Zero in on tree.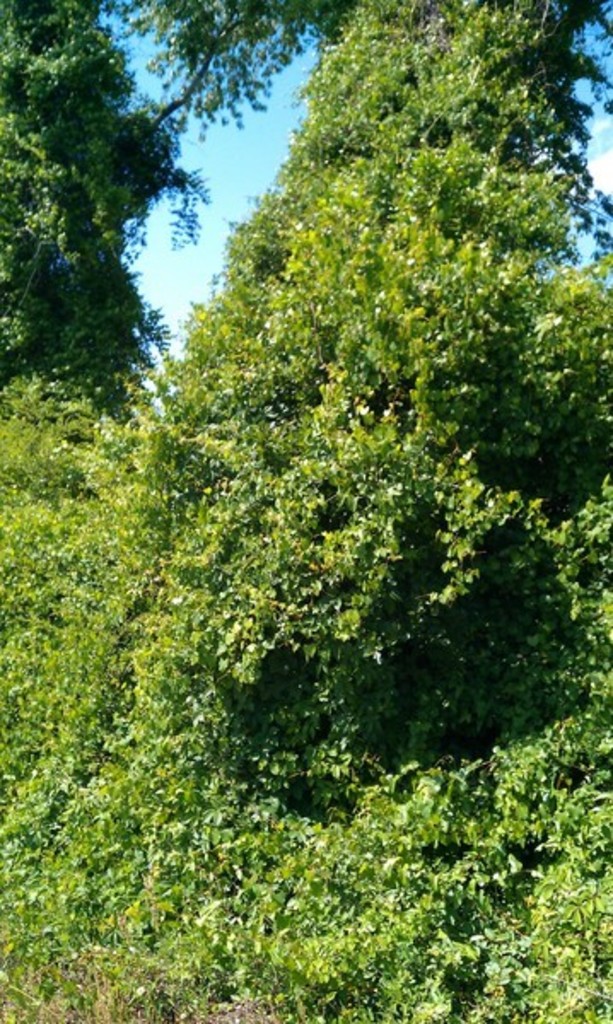
Zeroed in: bbox(39, 22, 594, 945).
